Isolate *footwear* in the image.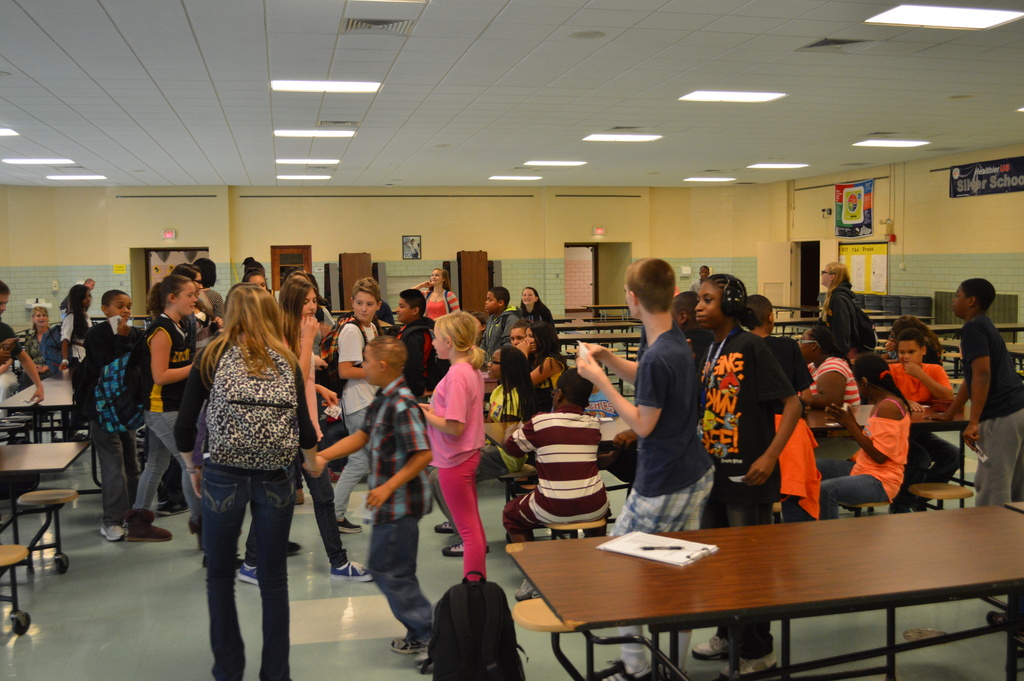
Isolated region: (277, 539, 303, 552).
